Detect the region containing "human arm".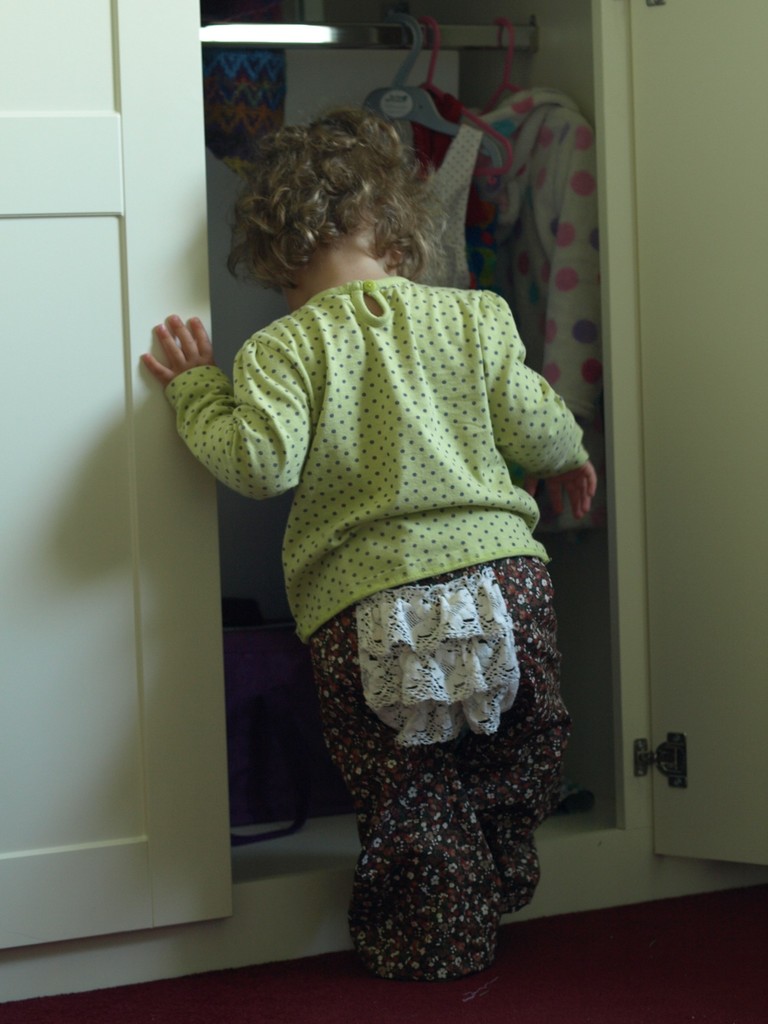
locate(488, 288, 604, 531).
